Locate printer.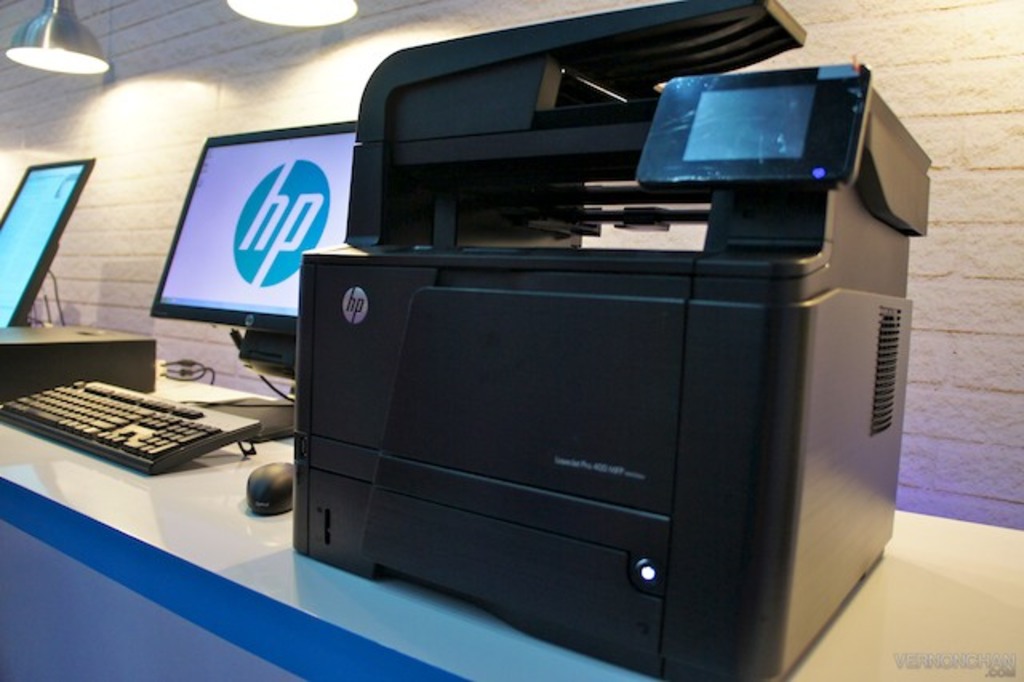
Bounding box: (left=294, top=0, right=936, bottom=680).
